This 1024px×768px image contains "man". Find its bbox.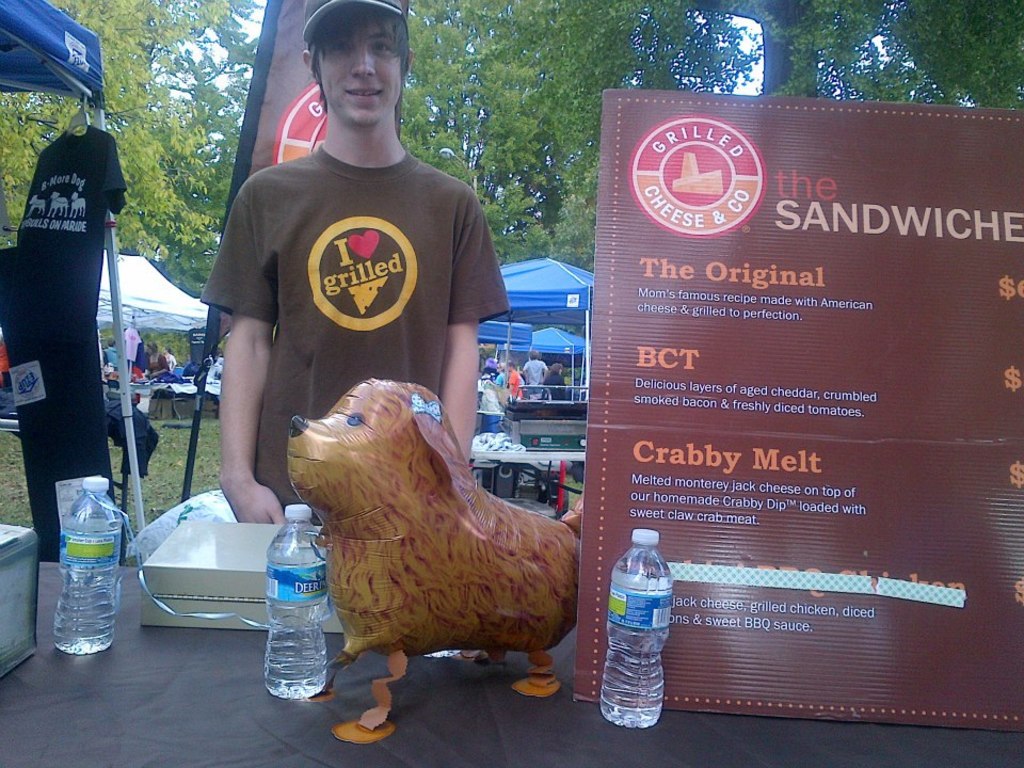
x1=519, y1=350, x2=545, y2=387.
